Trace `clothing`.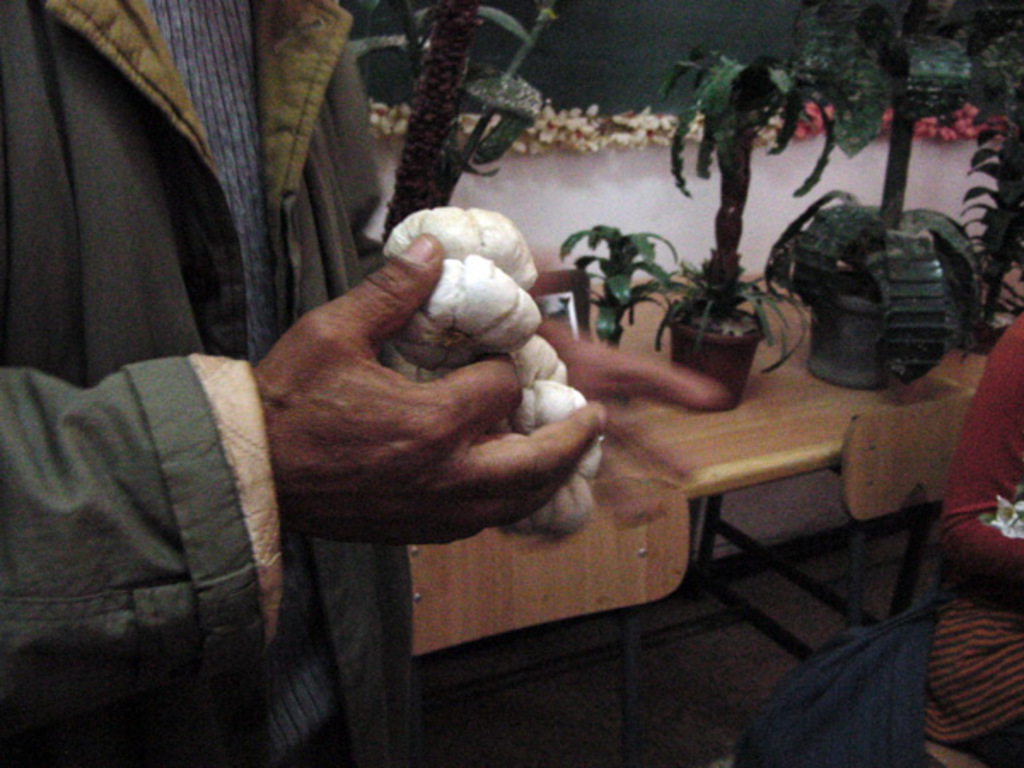
Traced to box=[0, 0, 420, 758].
